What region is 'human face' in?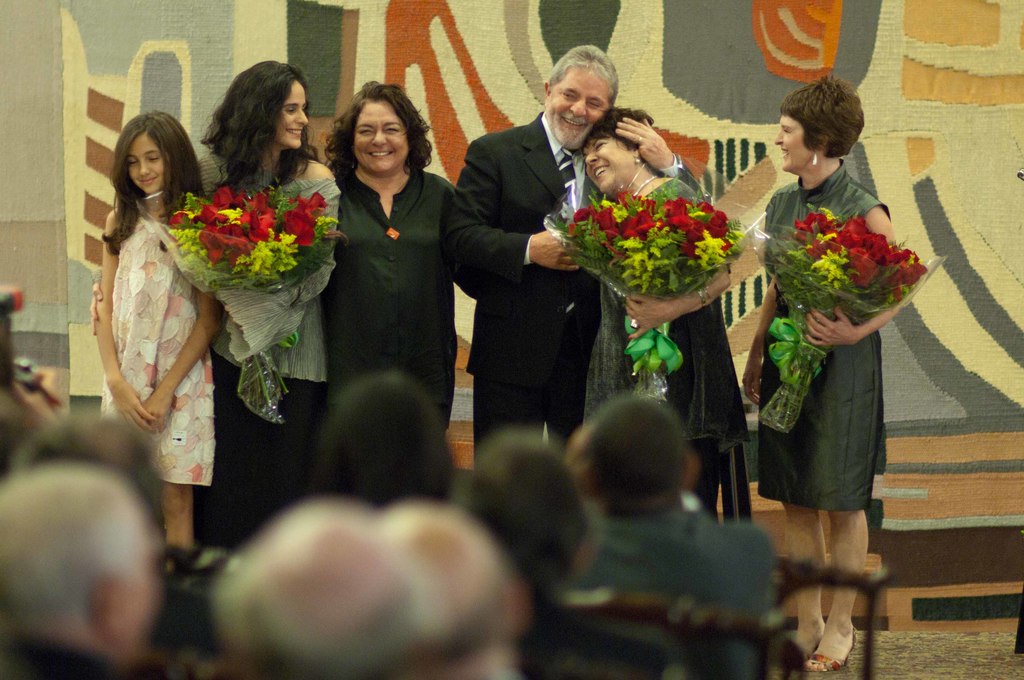
box=[274, 79, 307, 148].
